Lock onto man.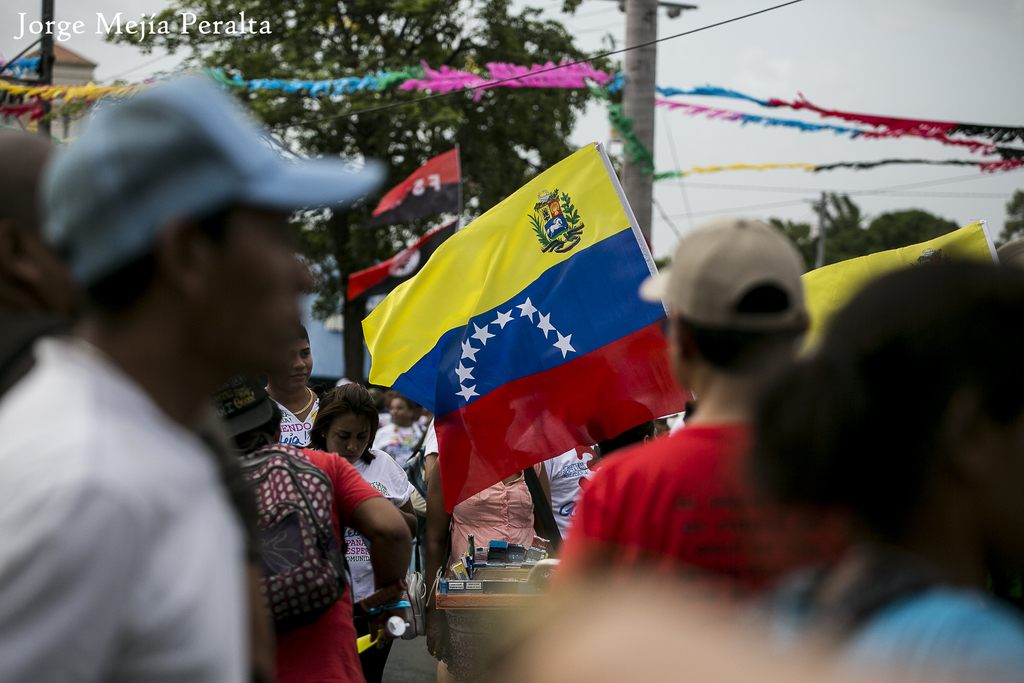
Locked: <bbox>545, 214, 858, 612</bbox>.
